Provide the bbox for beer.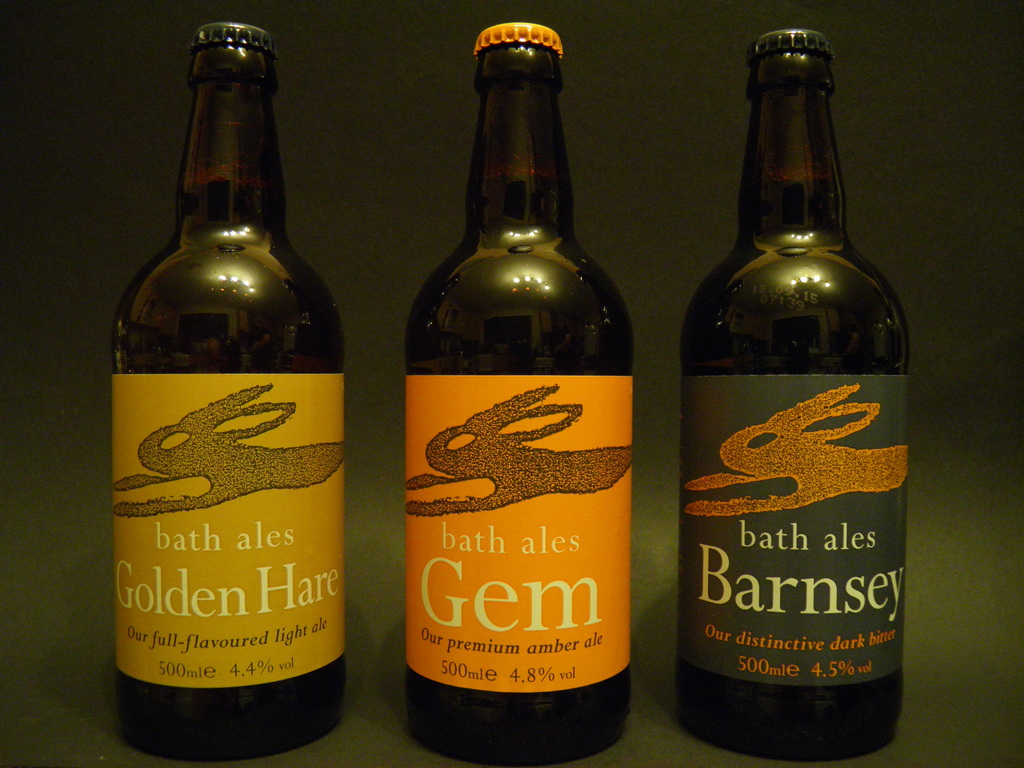
Rect(408, 20, 630, 767).
